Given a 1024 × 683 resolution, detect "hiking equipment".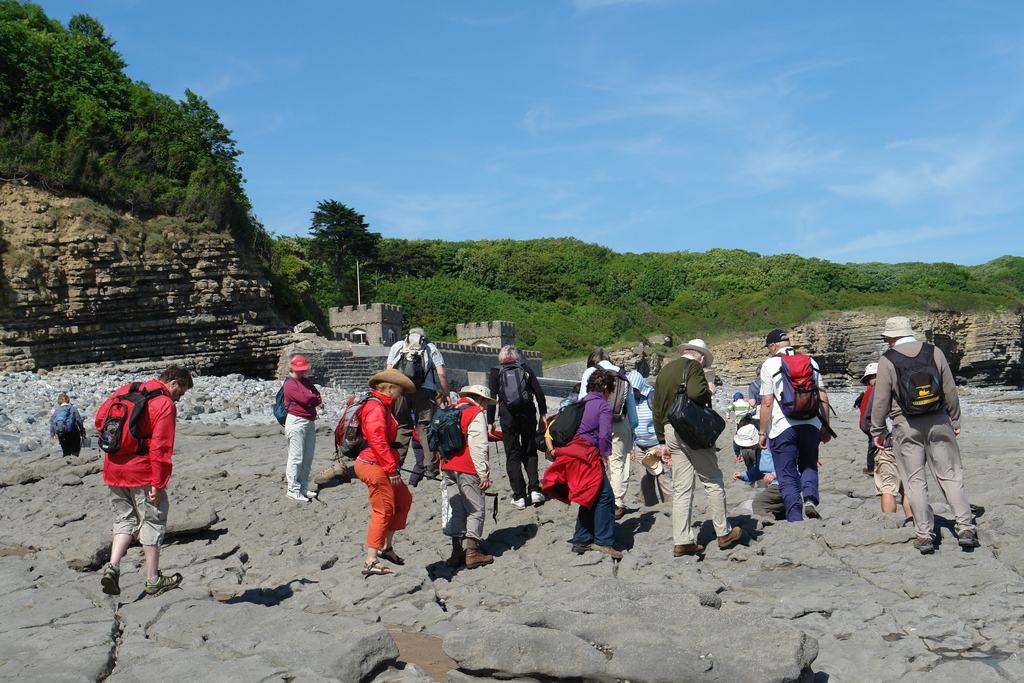
[left=332, top=393, right=405, bottom=468].
